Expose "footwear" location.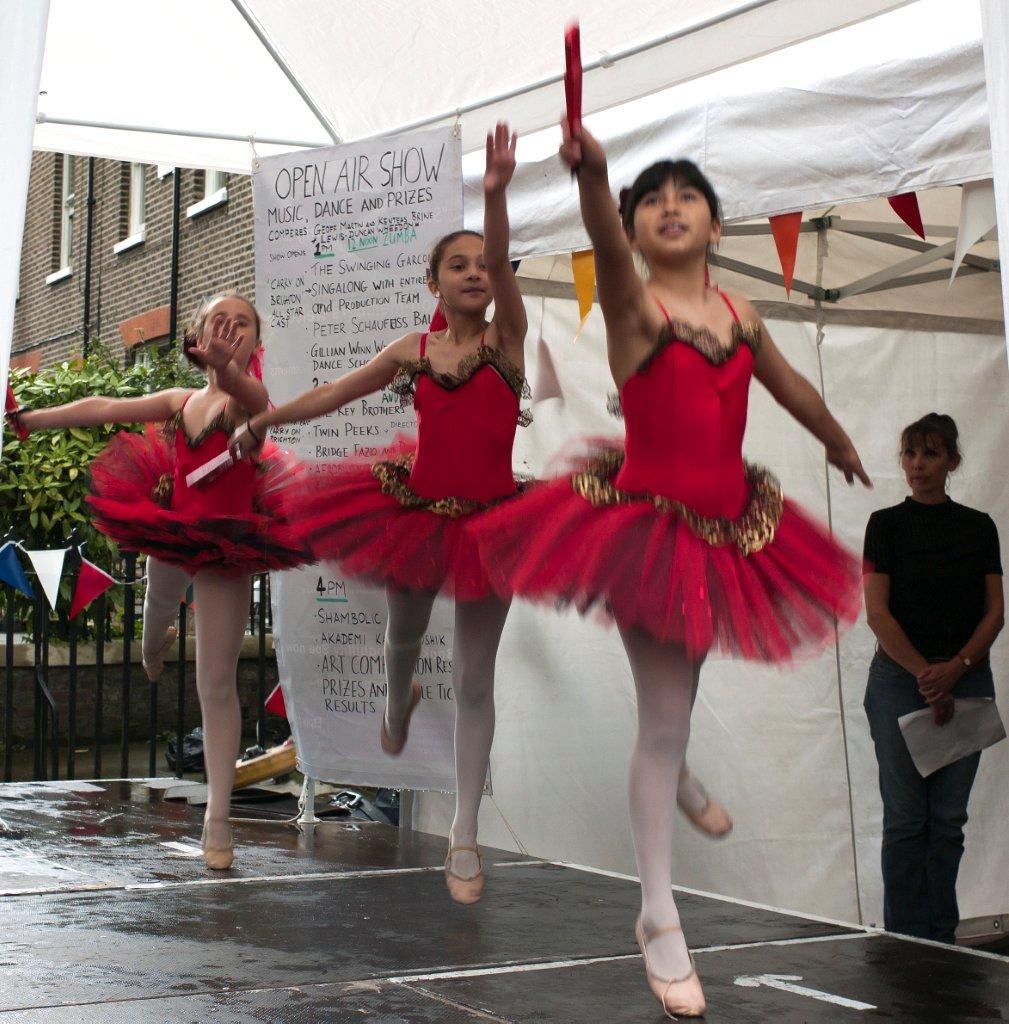
Exposed at x1=140, y1=627, x2=179, y2=680.
